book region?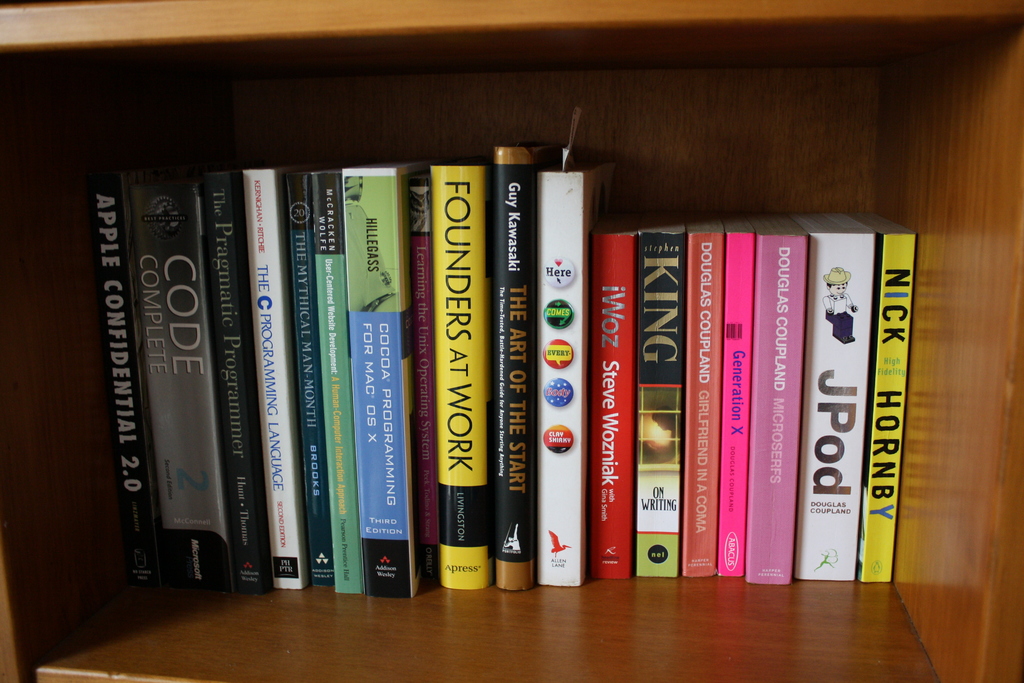
282 169 330 580
